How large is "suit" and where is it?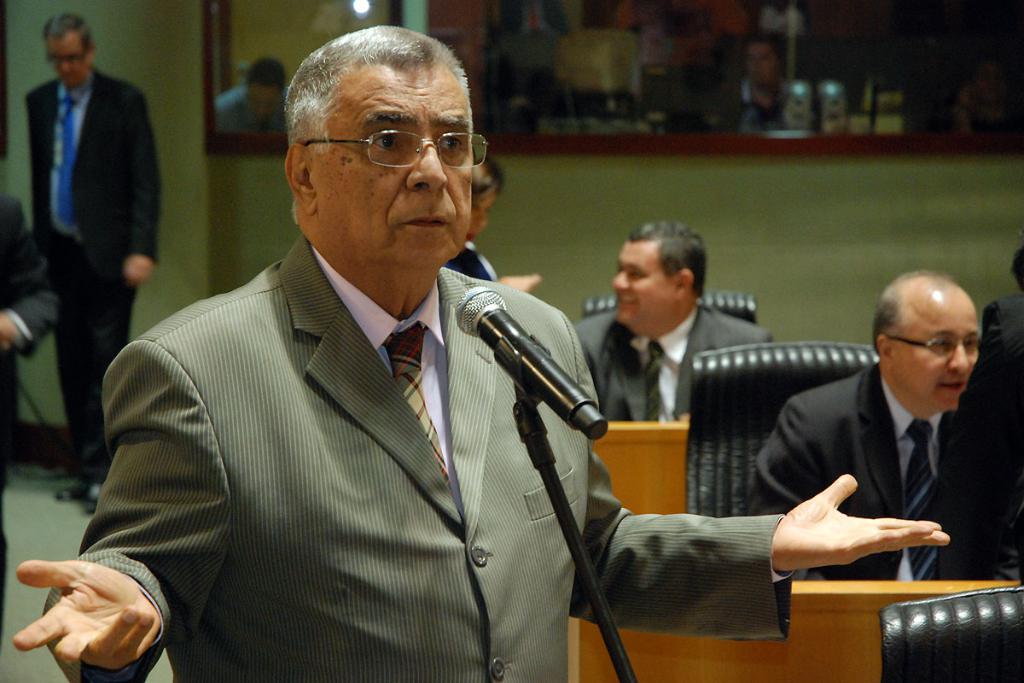
Bounding box: (748, 365, 1023, 578).
